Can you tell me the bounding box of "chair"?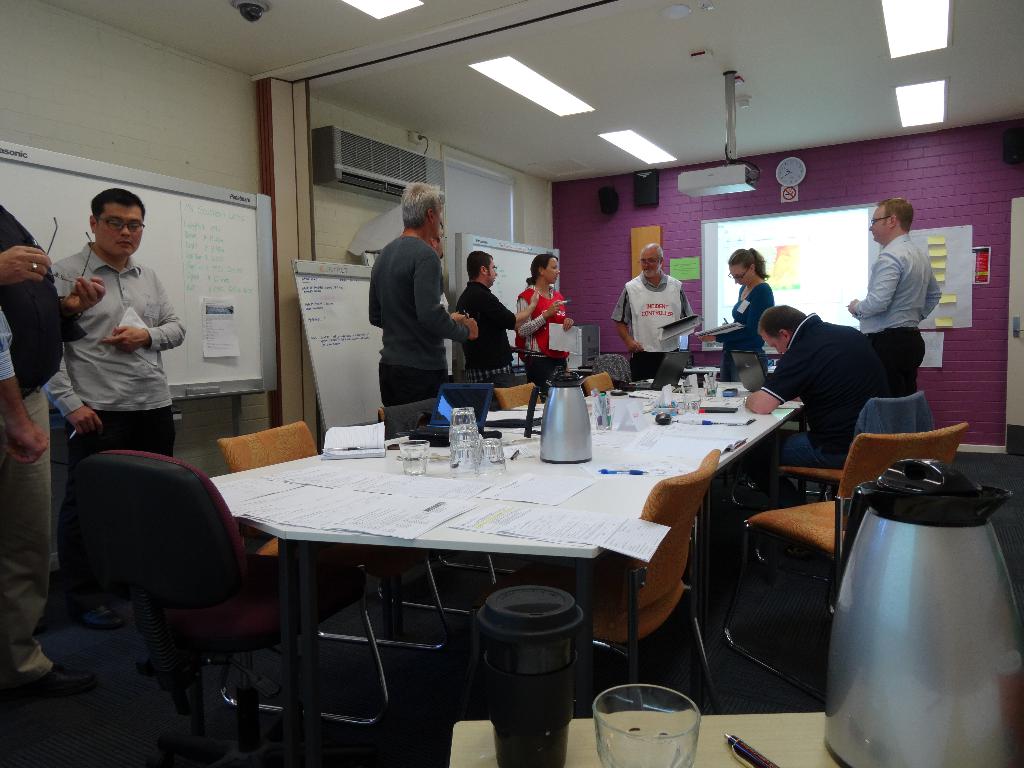
490/376/548/415.
